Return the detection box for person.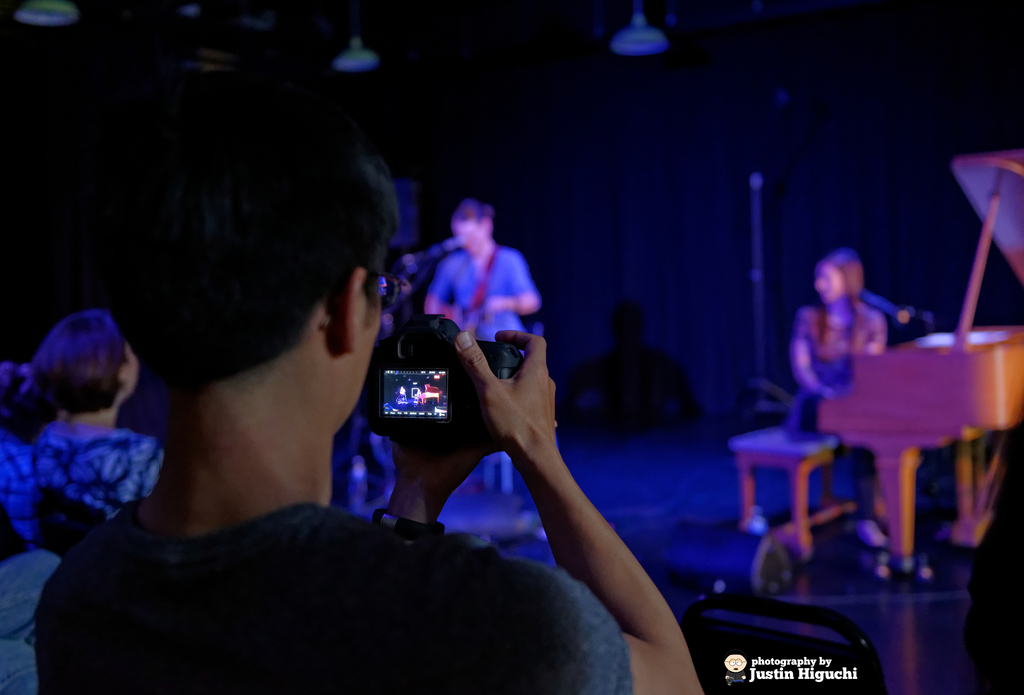
53/101/650/694.
